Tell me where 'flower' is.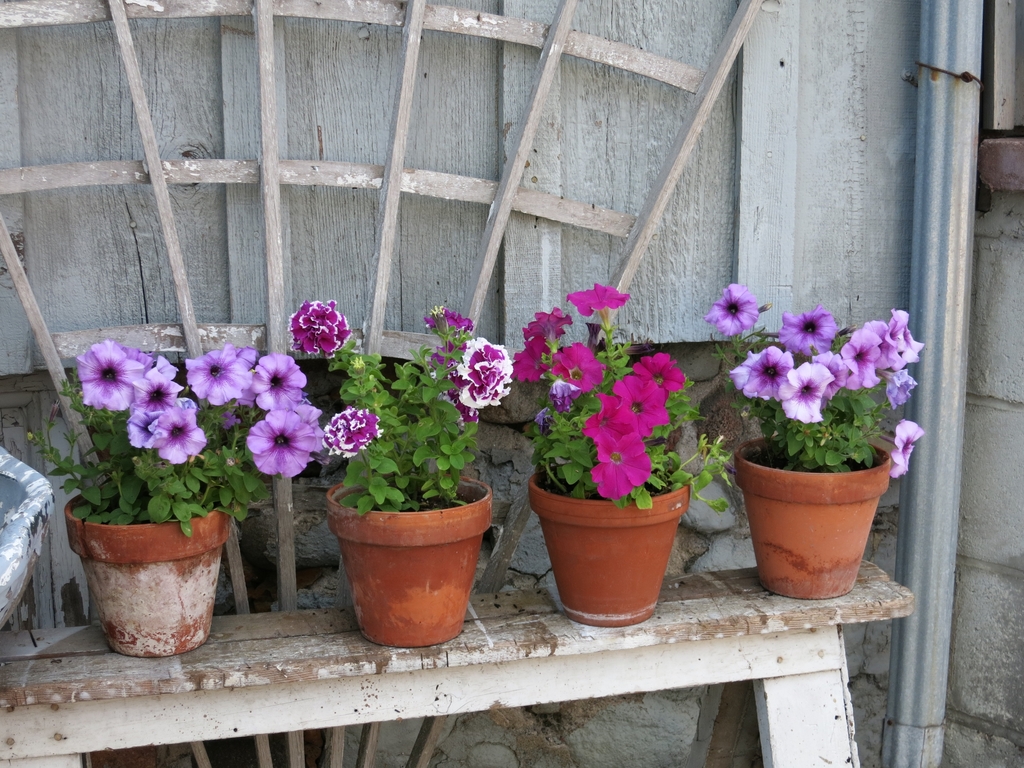
'flower' is at select_region(545, 384, 580, 415).
